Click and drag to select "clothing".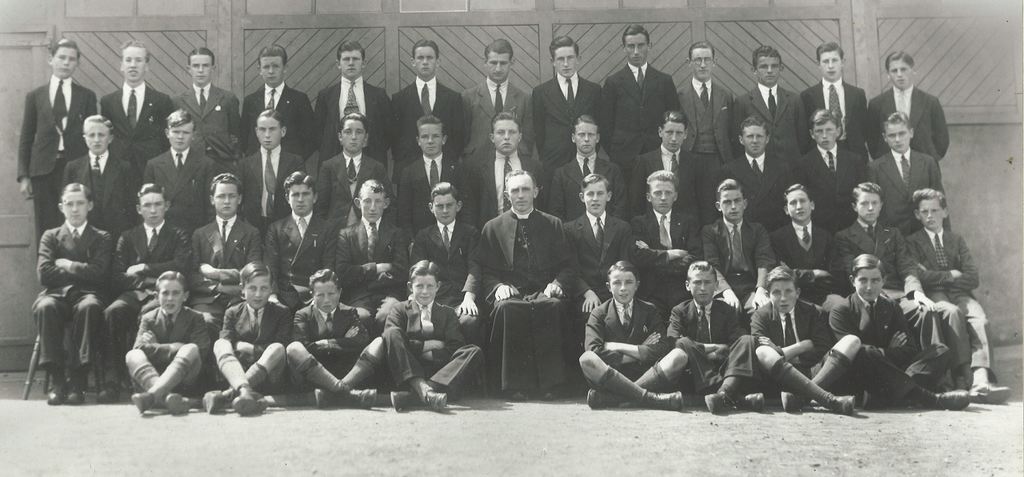
Selection: box=[192, 215, 264, 342].
